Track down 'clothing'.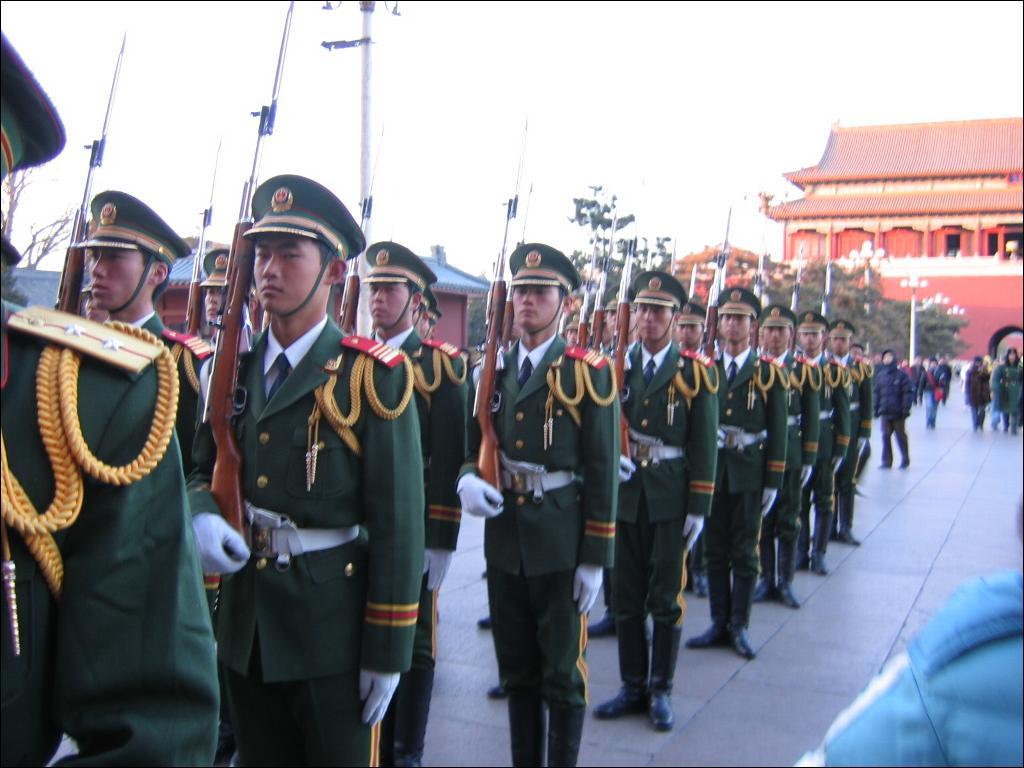
Tracked to (972, 371, 997, 408).
